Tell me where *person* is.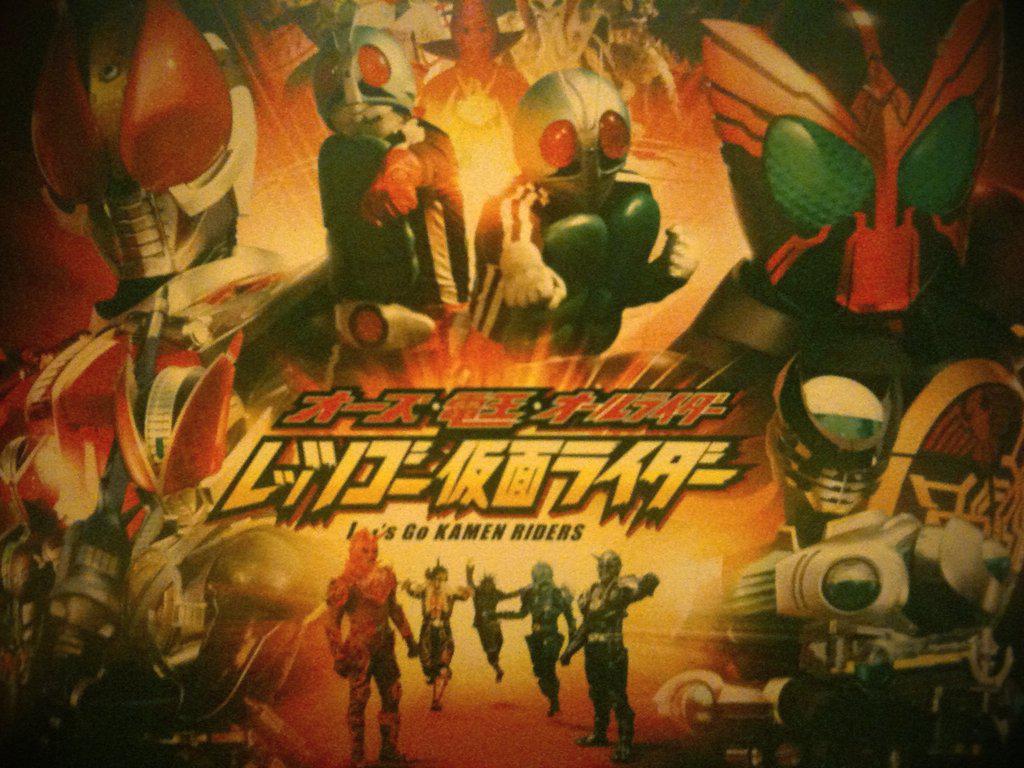
*person* is at l=322, t=529, r=420, b=767.
